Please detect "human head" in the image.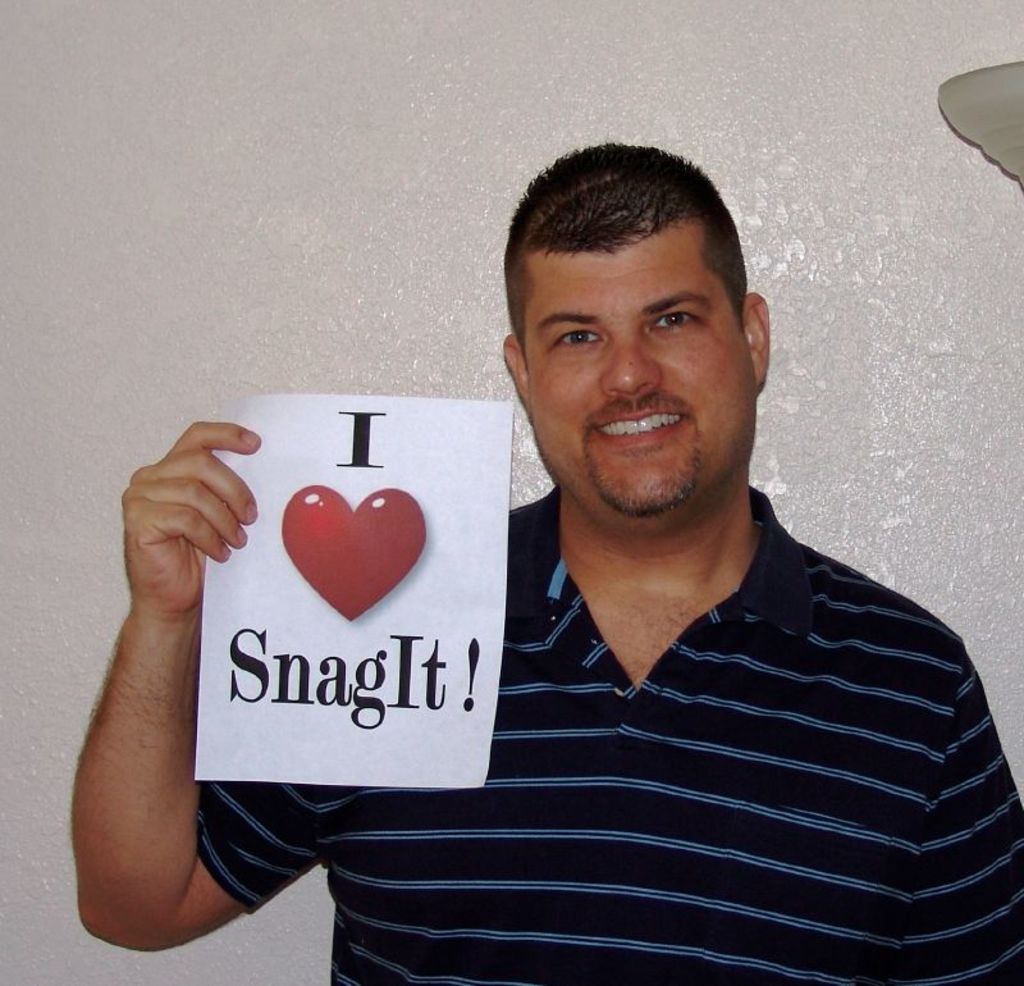
Rect(504, 140, 774, 526).
